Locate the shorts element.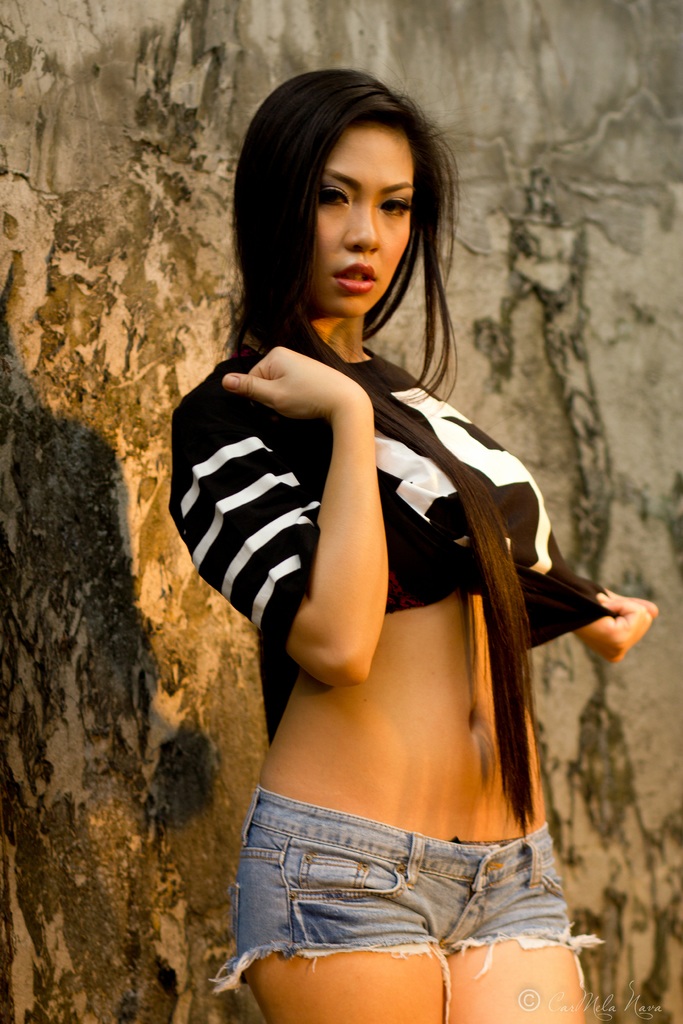
Element bbox: detection(211, 784, 595, 991).
